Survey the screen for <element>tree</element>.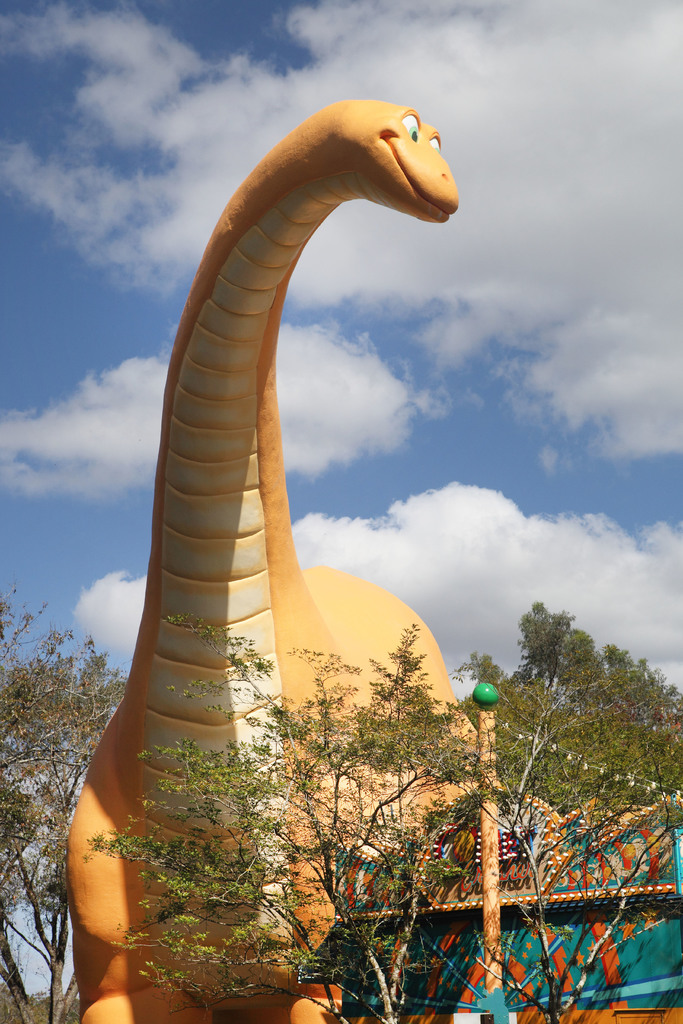
Survey found: {"x1": 511, "y1": 586, "x2": 575, "y2": 692}.
